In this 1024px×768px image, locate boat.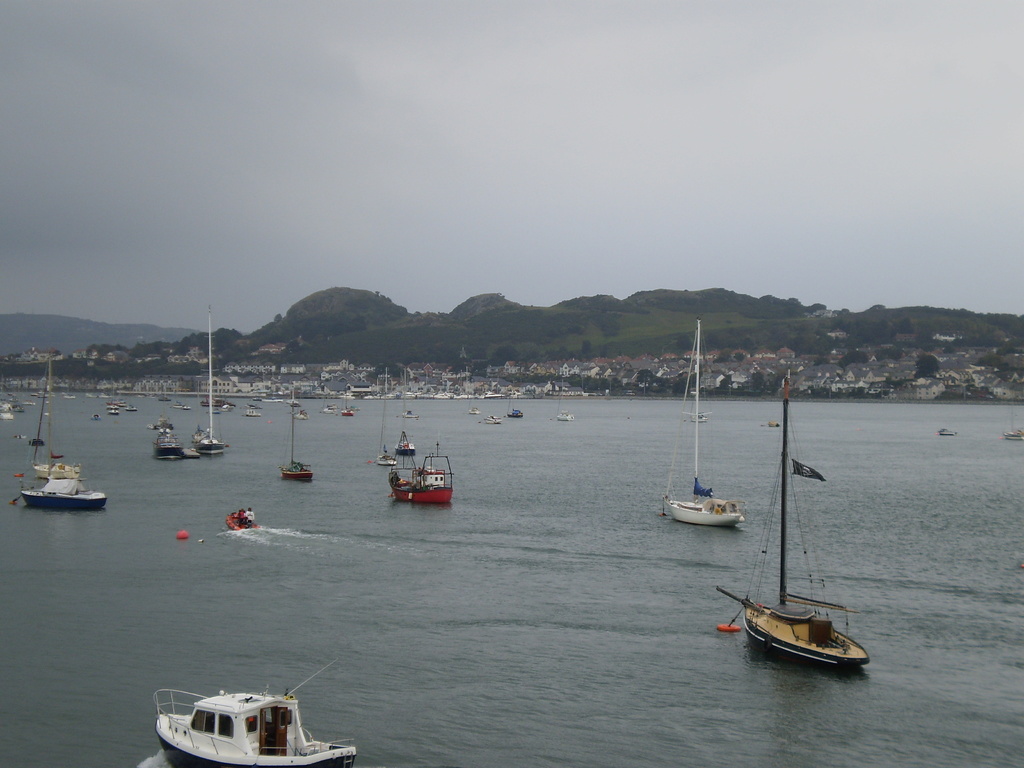
Bounding box: x1=387, y1=435, x2=452, y2=504.
